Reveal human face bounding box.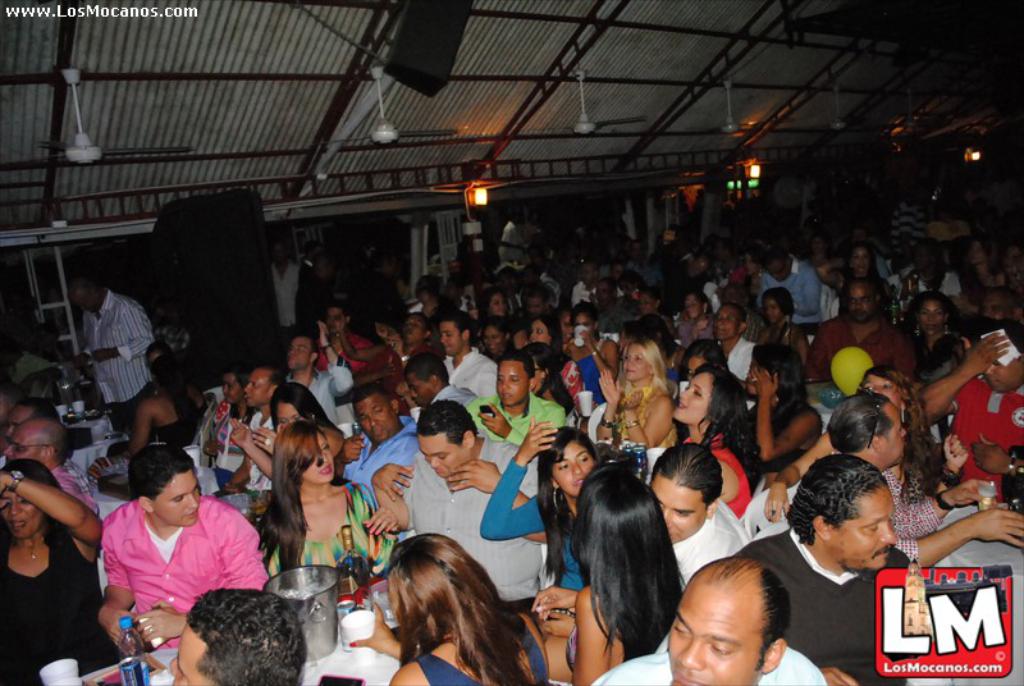
Revealed: rect(406, 314, 426, 340).
